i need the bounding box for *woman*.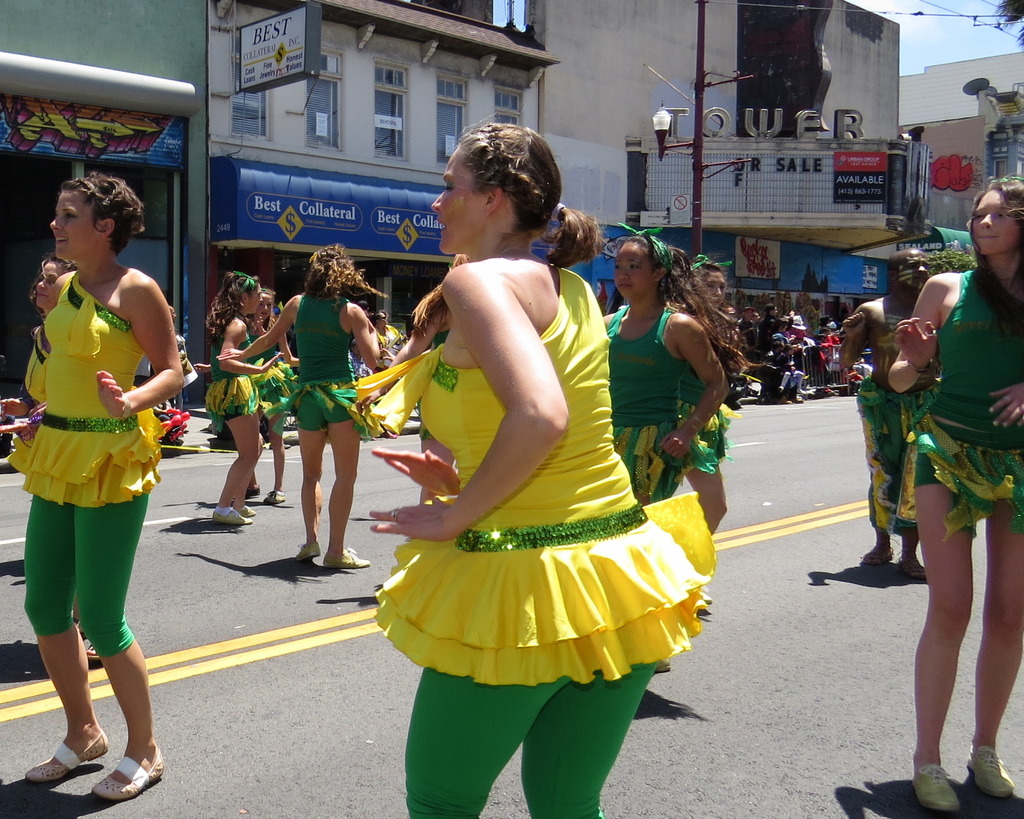
Here it is: select_region(347, 251, 469, 504).
